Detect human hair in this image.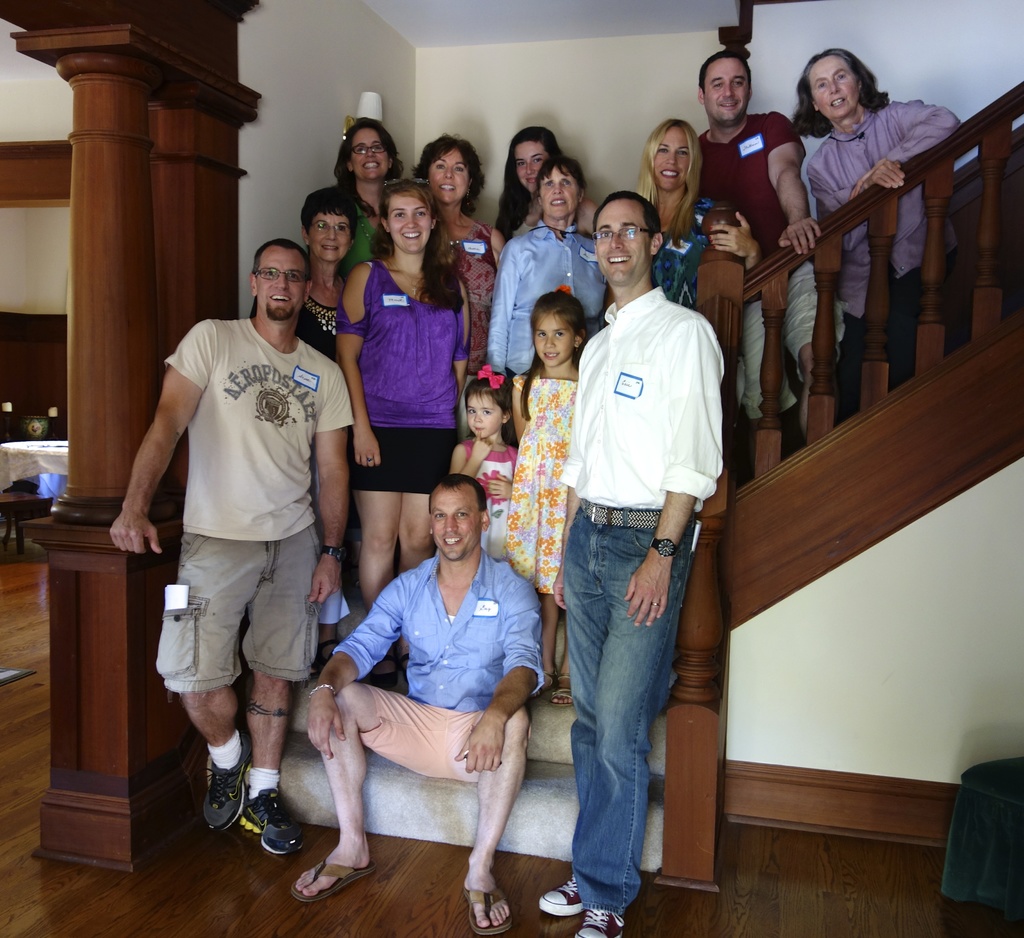
Detection: pyautogui.locateOnScreen(536, 153, 588, 193).
